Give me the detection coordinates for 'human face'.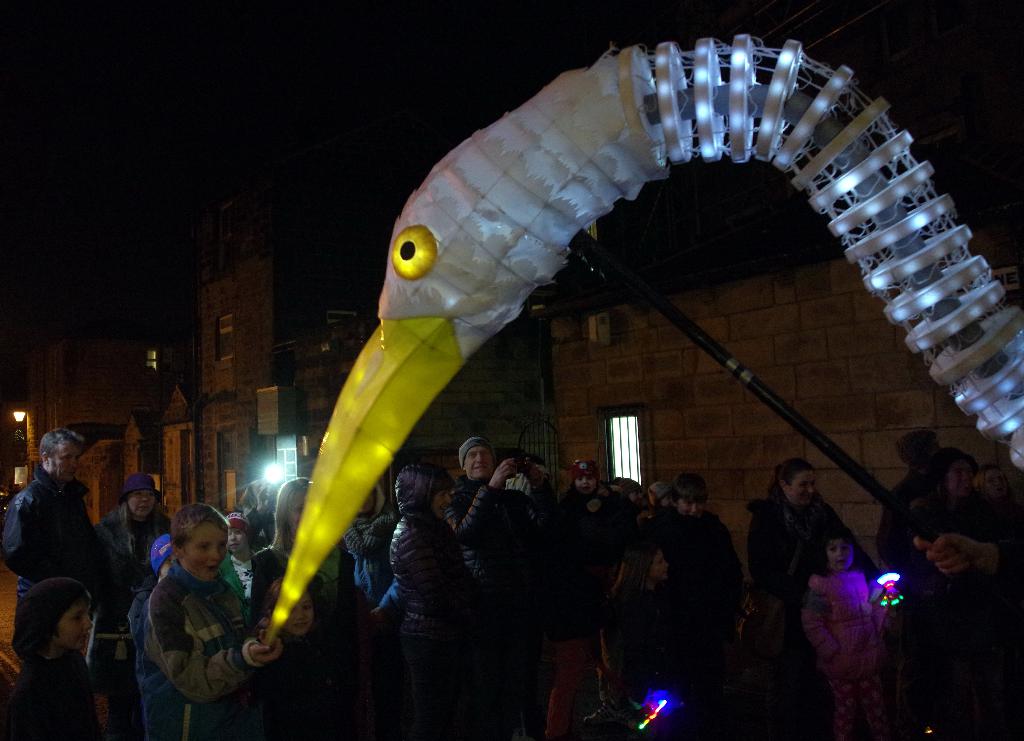
crop(125, 489, 156, 519).
